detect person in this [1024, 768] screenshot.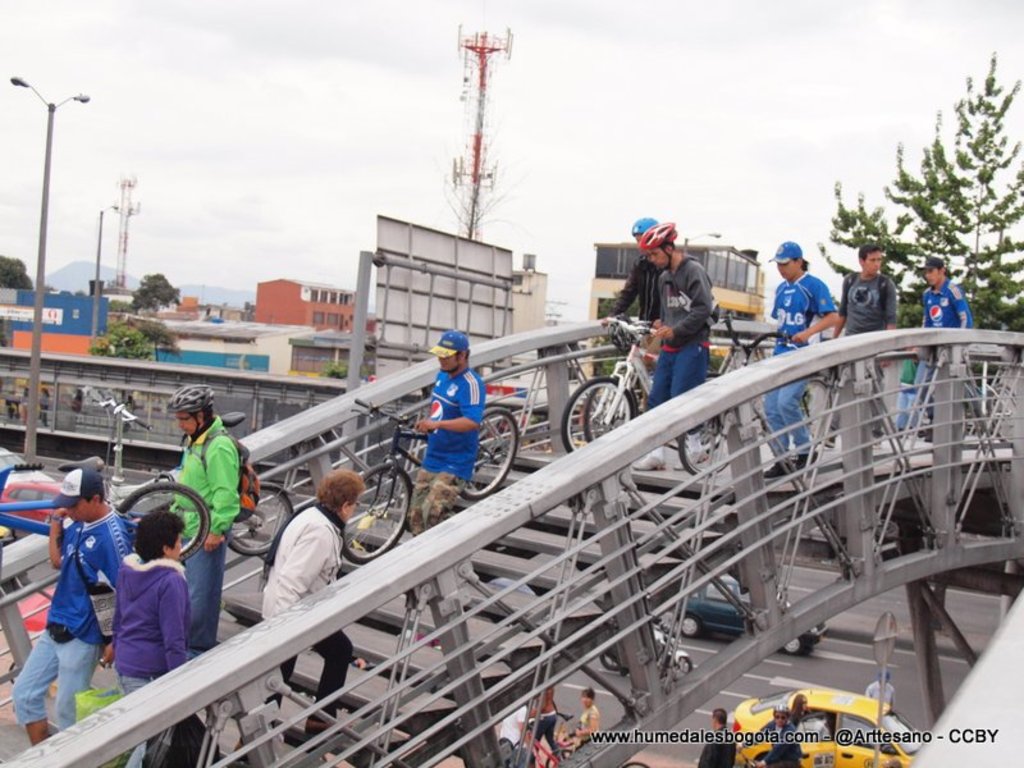
Detection: crop(630, 218, 726, 479).
